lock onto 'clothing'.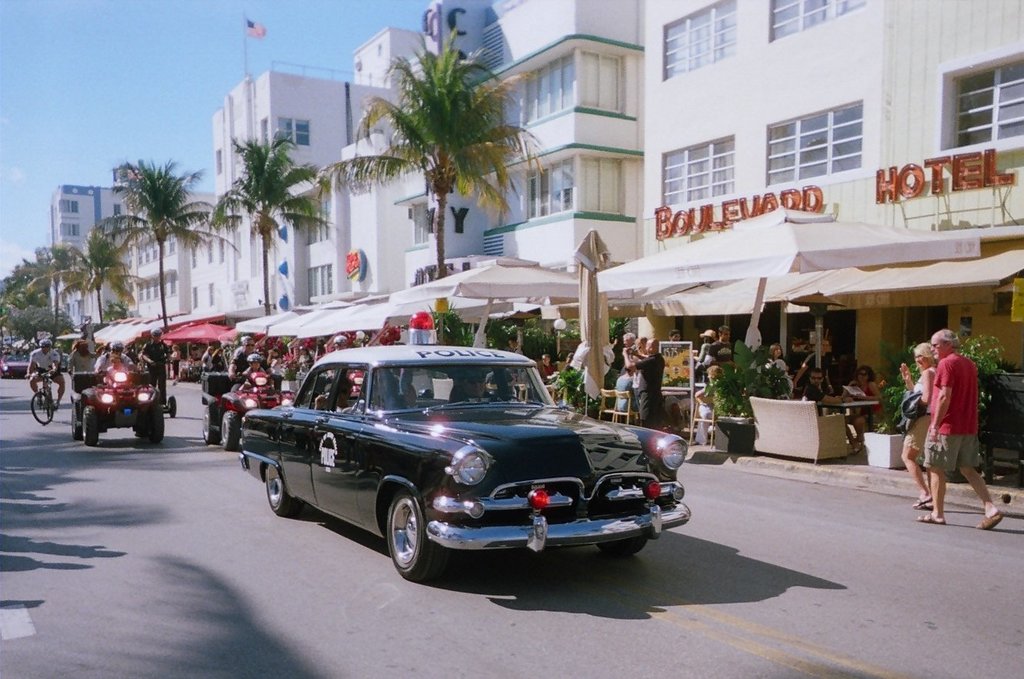
Locked: (x1=921, y1=329, x2=996, y2=513).
